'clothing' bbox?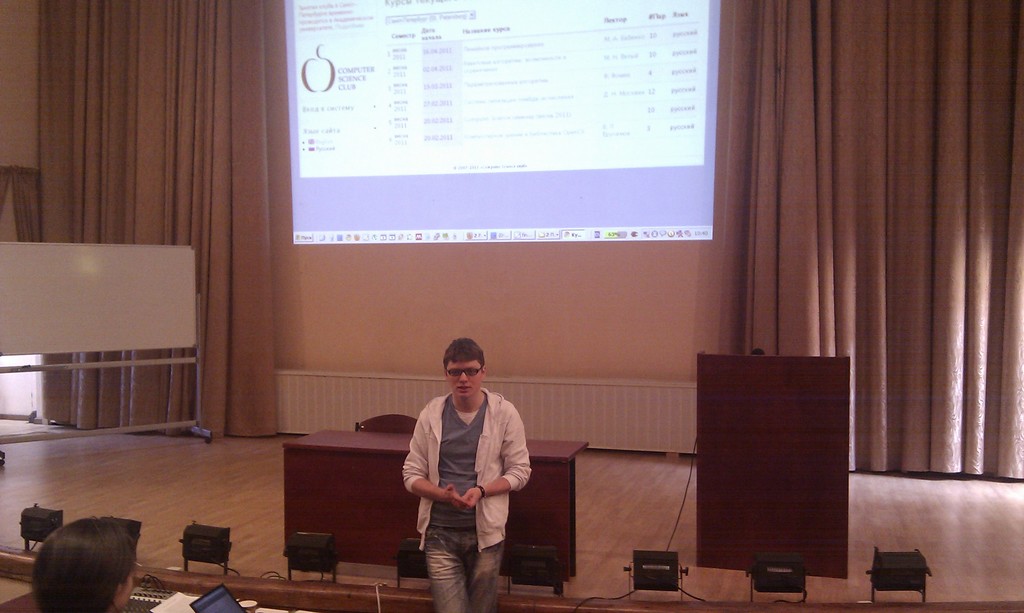
l=404, t=379, r=531, b=594
